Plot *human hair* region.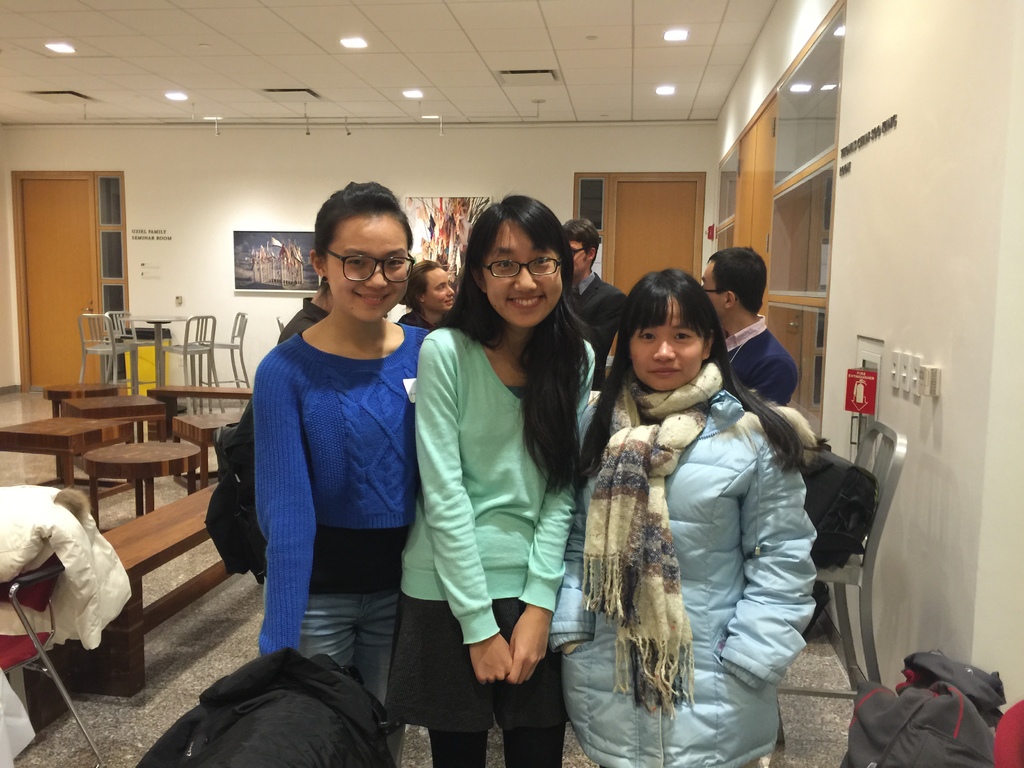
Plotted at BBox(705, 241, 768, 314).
